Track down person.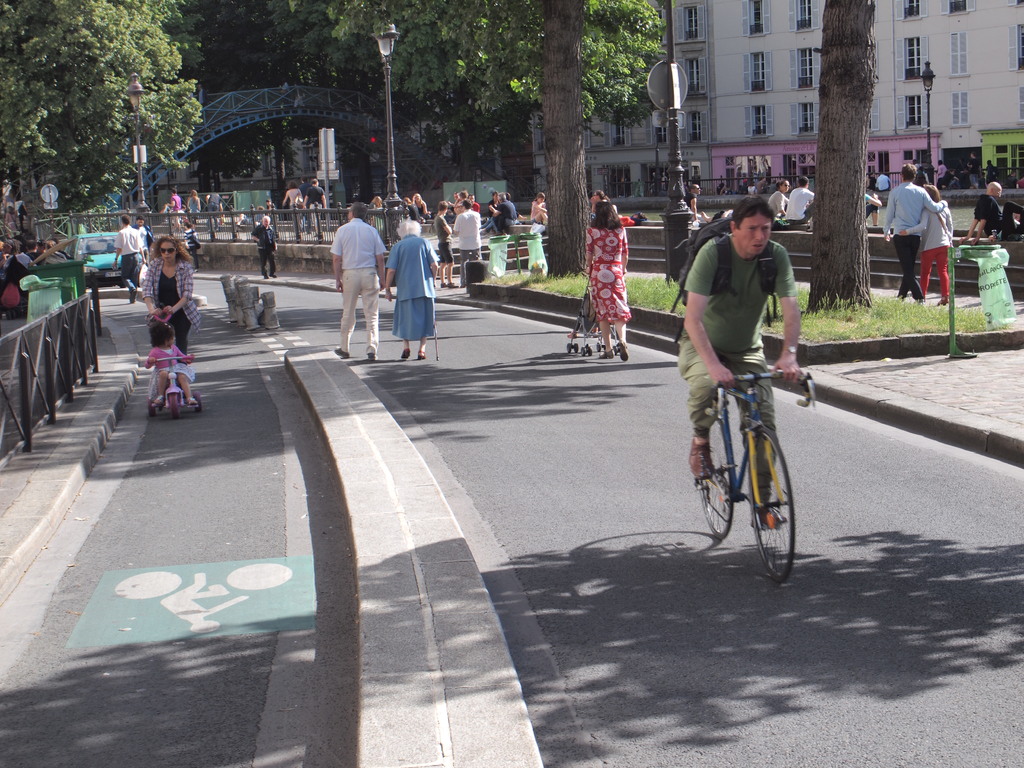
Tracked to <bbox>374, 214, 436, 362</bbox>.
